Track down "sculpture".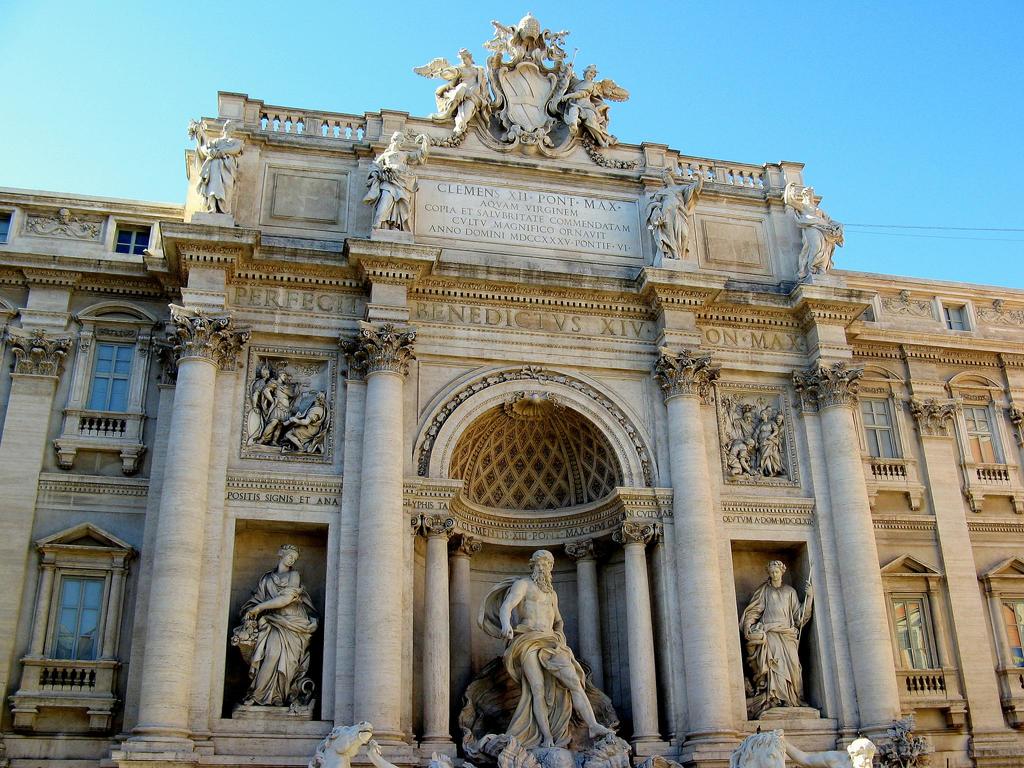
Tracked to <box>492,56,563,154</box>.
